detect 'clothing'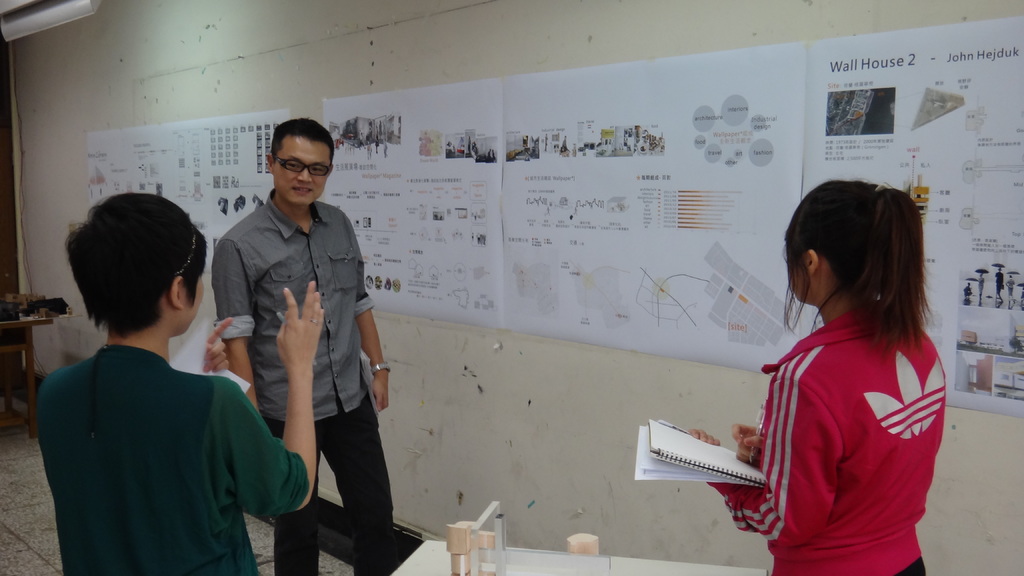
[left=209, top=195, right=402, bottom=575]
